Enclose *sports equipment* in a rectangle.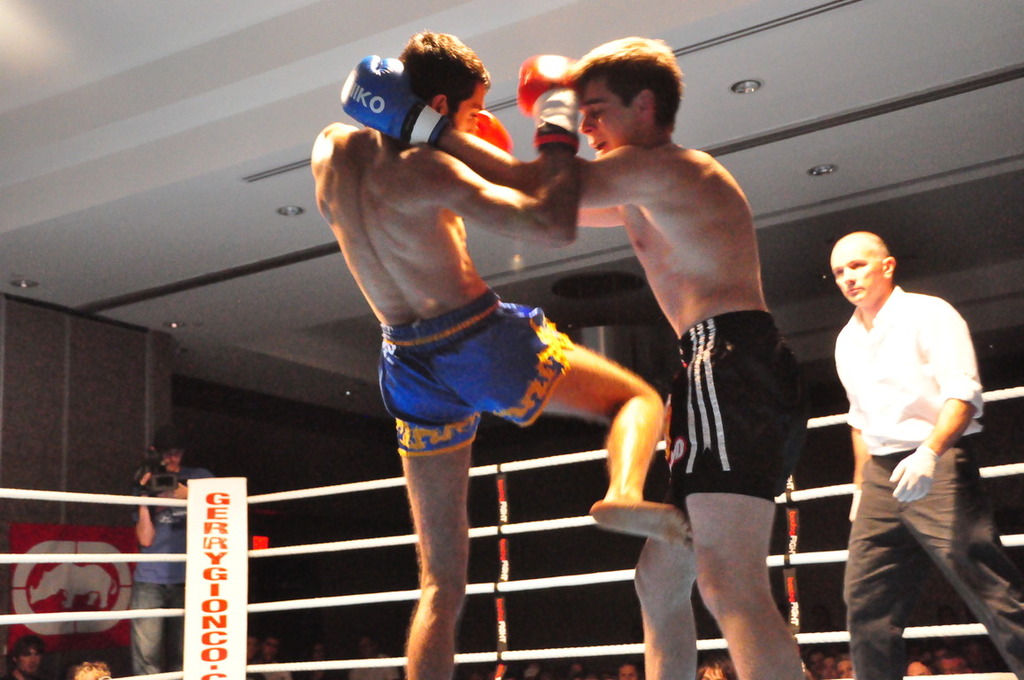
(341,59,445,140).
